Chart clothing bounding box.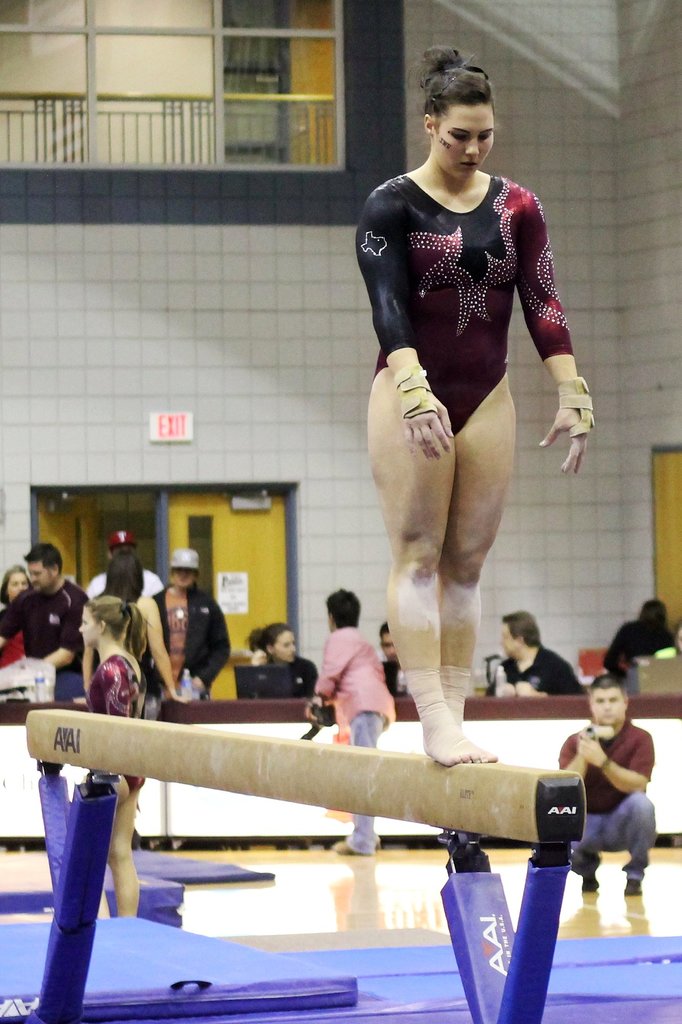
Charted: {"x1": 370, "y1": 141, "x2": 567, "y2": 513}.
